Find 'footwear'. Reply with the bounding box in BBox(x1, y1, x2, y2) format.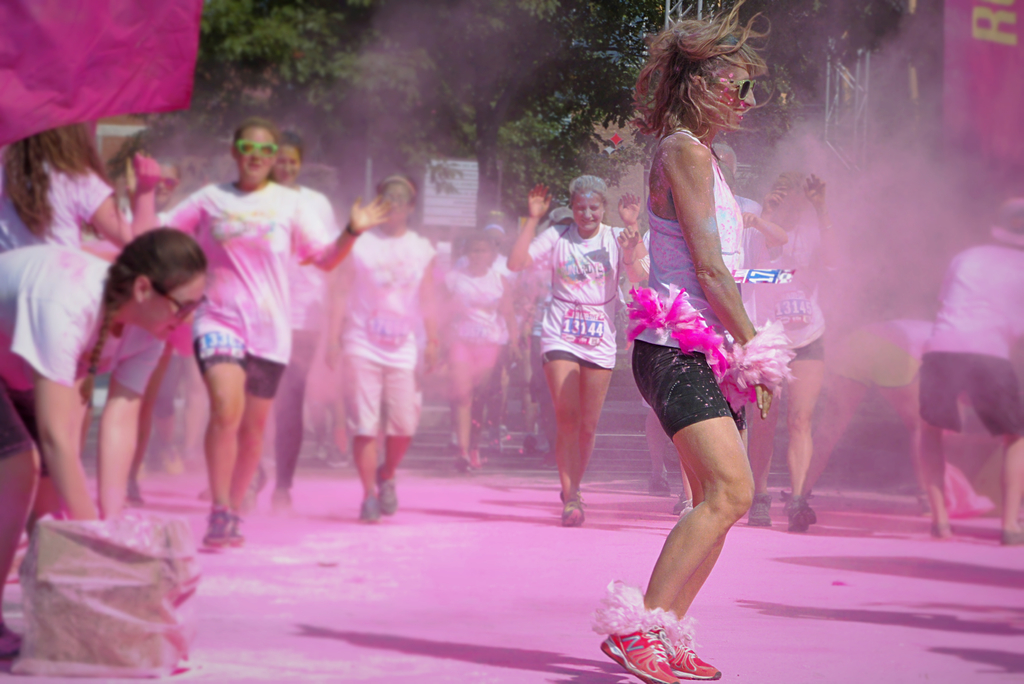
BBox(561, 502, 586, 529).
